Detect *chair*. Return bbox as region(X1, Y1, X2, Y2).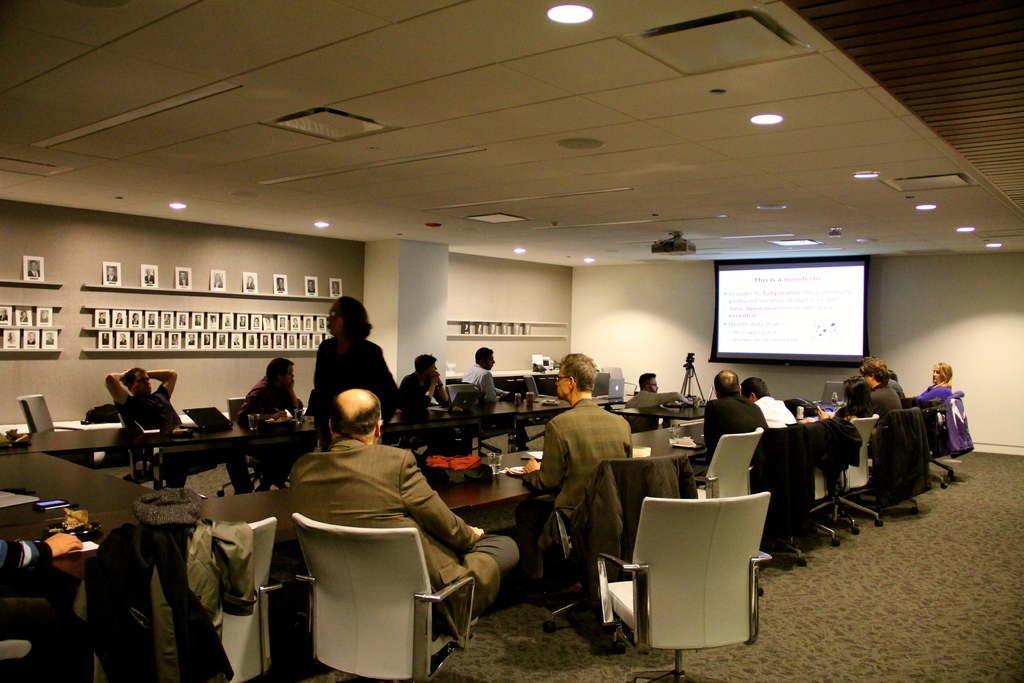
region(593, 490, 772, 682).
